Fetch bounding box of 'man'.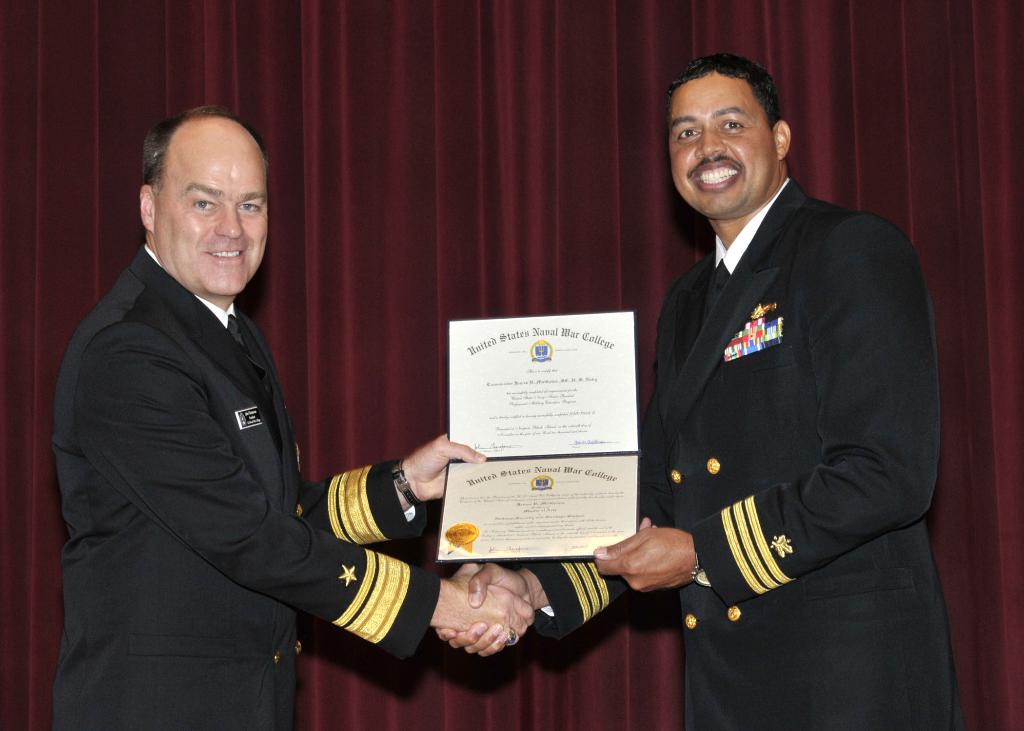
Bbox: box=[51, 101, 390, 726].
